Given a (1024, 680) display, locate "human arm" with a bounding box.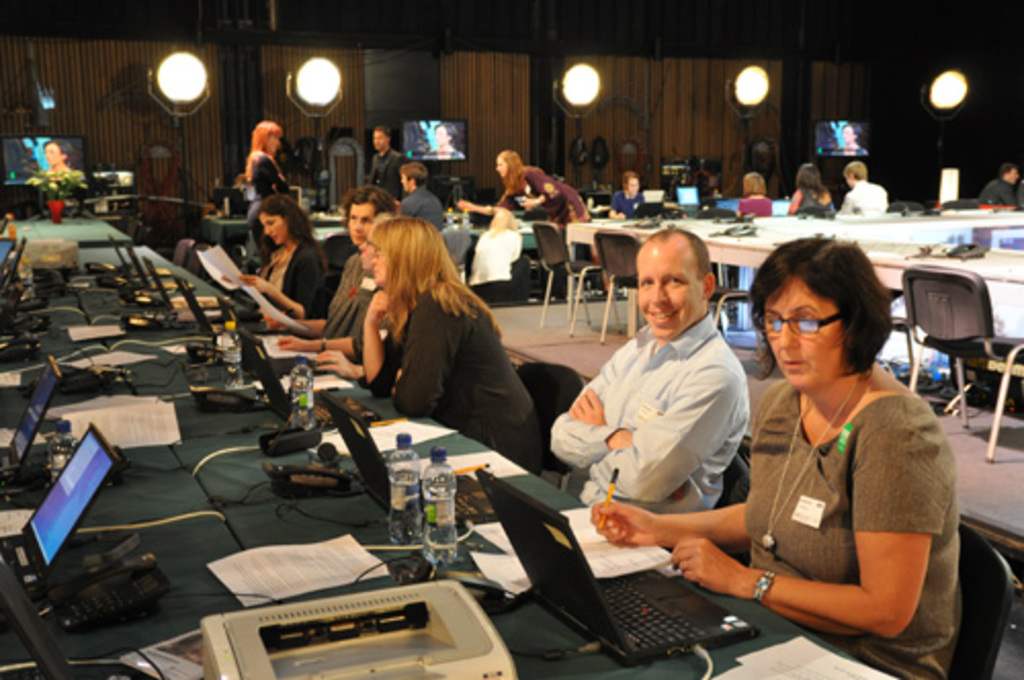
Located: 399 317 459 426.
